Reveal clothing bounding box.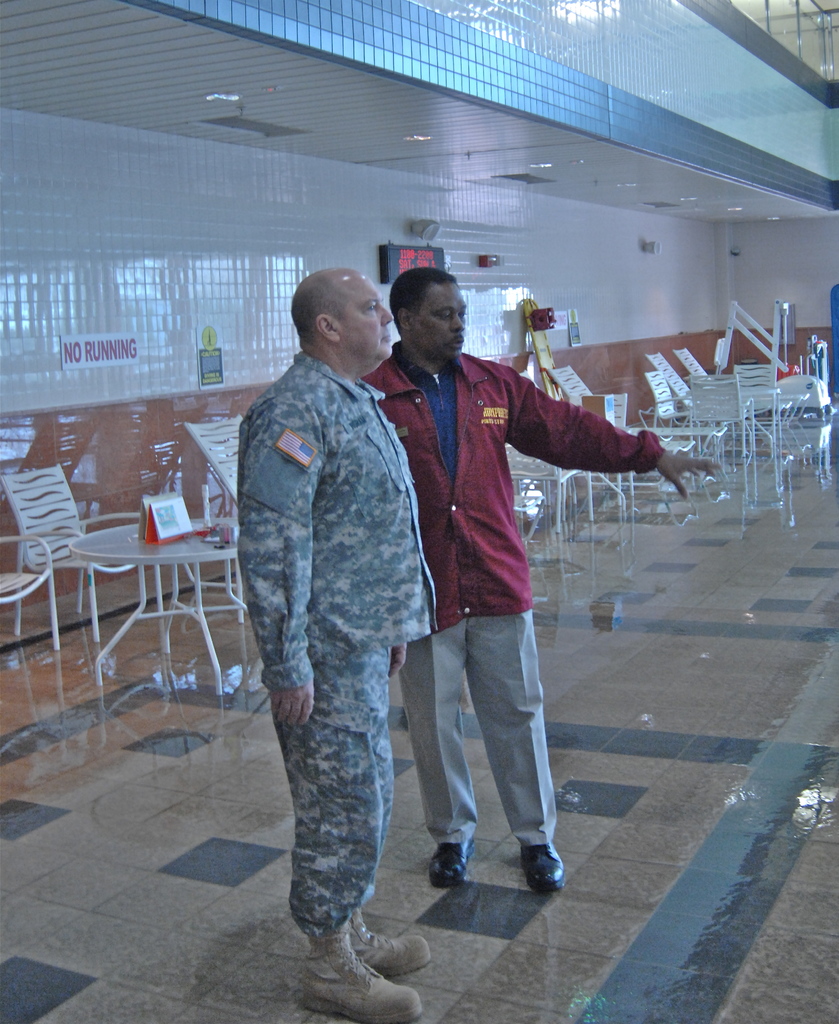
Revealed: region(369, 339, 666, 851).
